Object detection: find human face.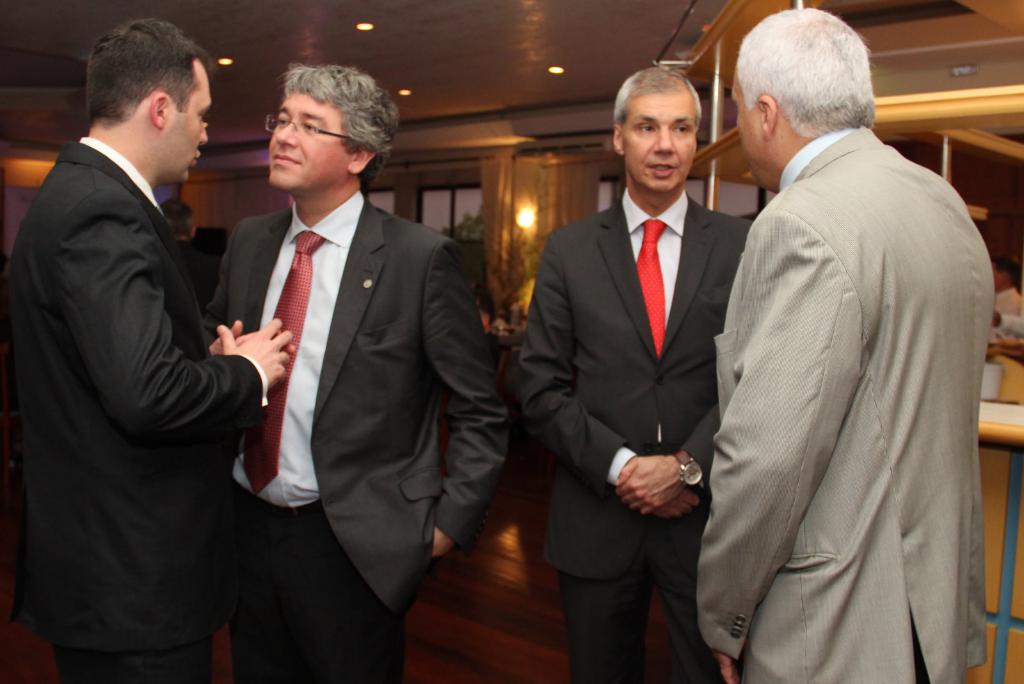
(731, 69, 764, 185).
